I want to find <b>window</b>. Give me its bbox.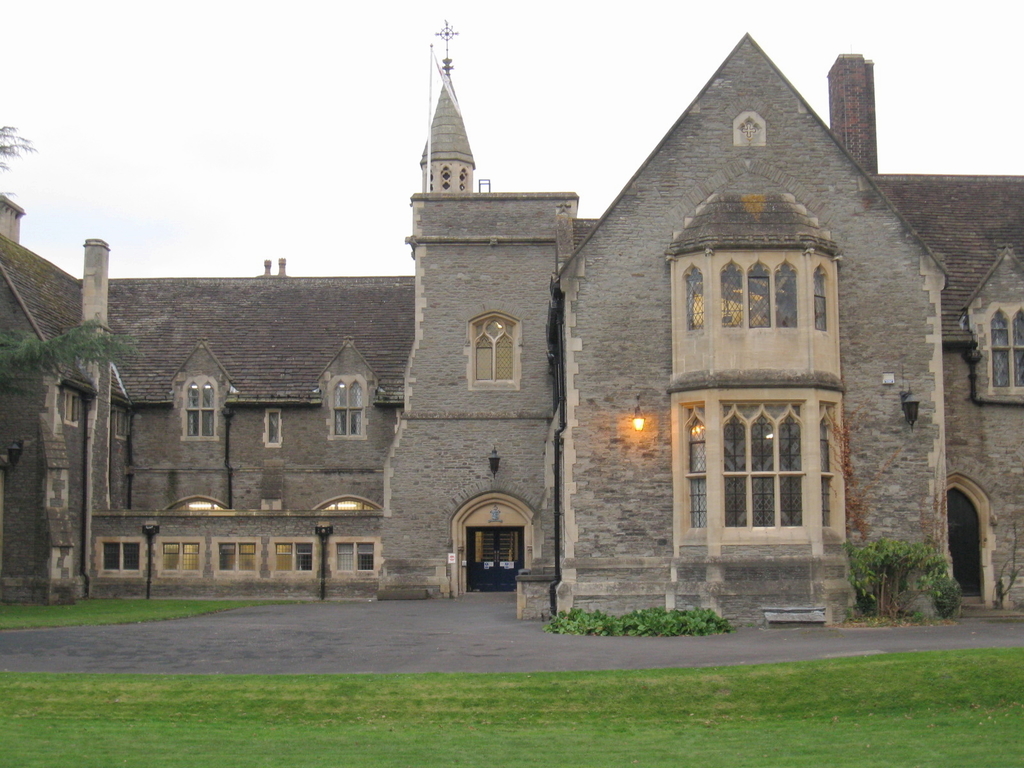
<region>811, 260, 827, 339</region>.
